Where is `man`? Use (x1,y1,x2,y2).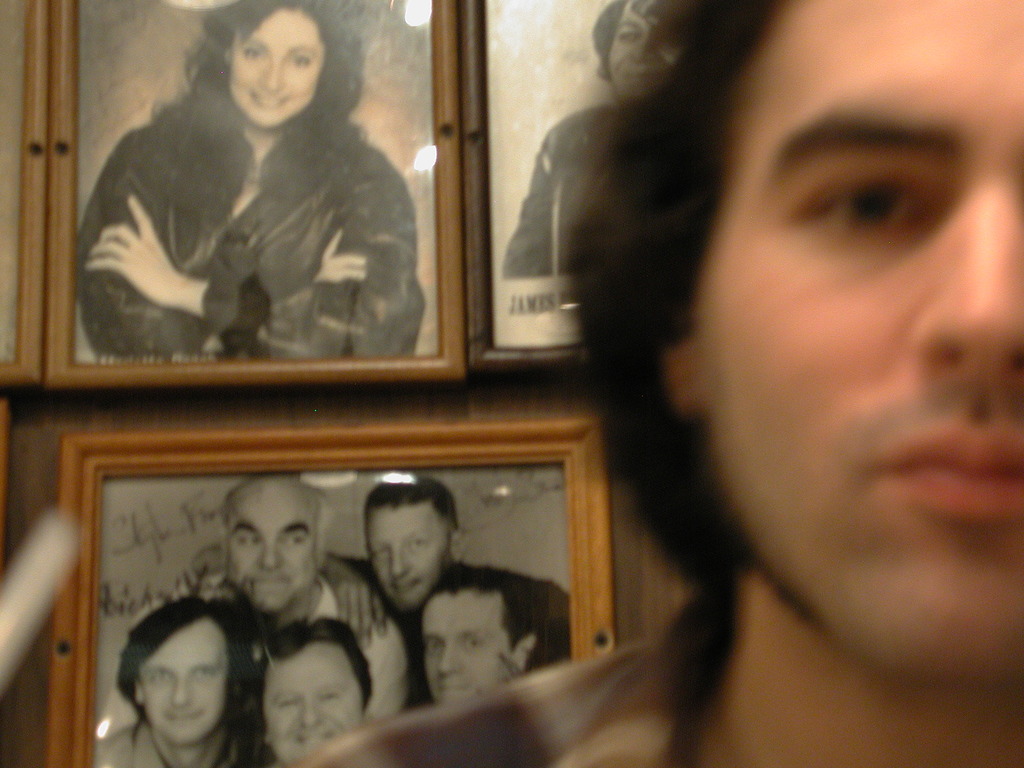
(260,622,378,766).
